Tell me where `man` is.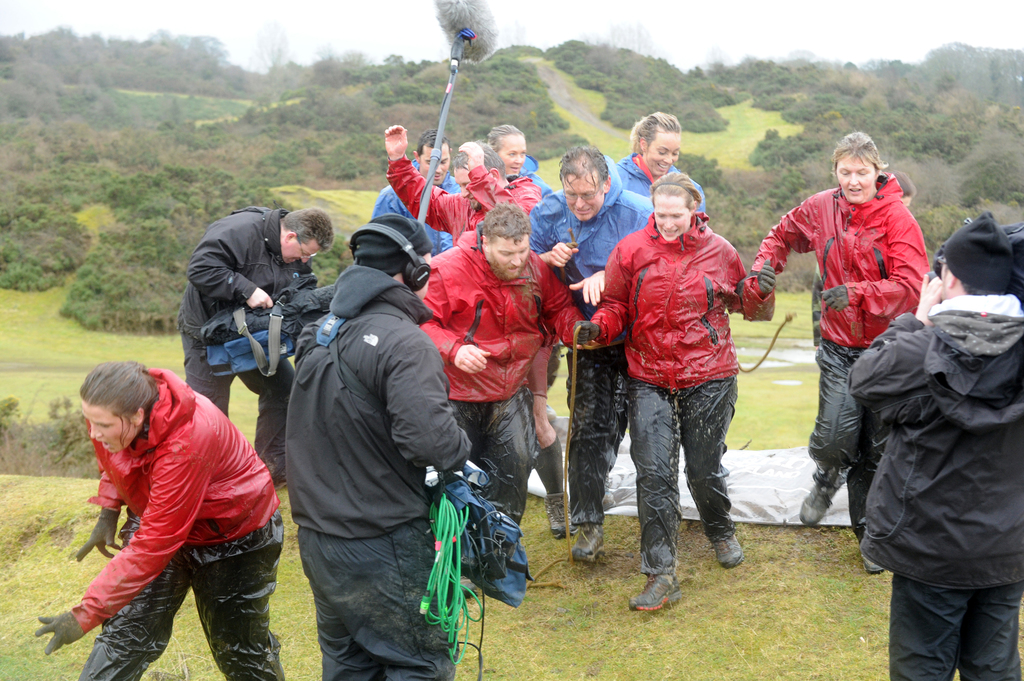
`man` is at bbox=(524, 141, 656, 567).
